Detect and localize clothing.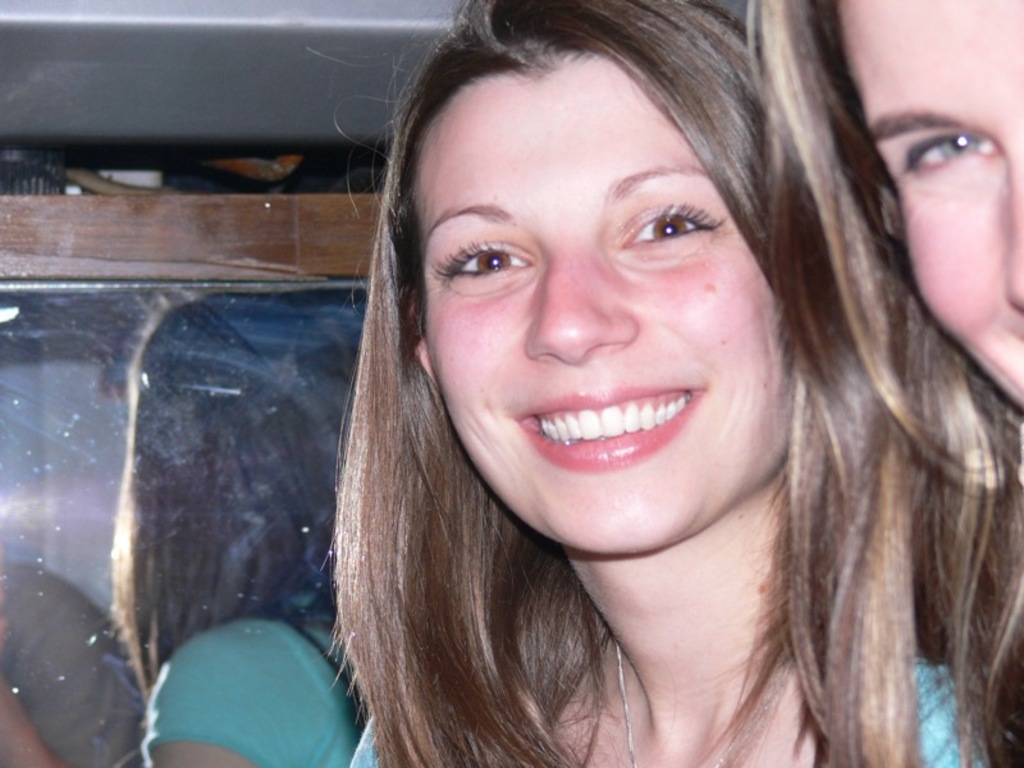
Localized at left=145, top=612, right=362, bottom=767.
